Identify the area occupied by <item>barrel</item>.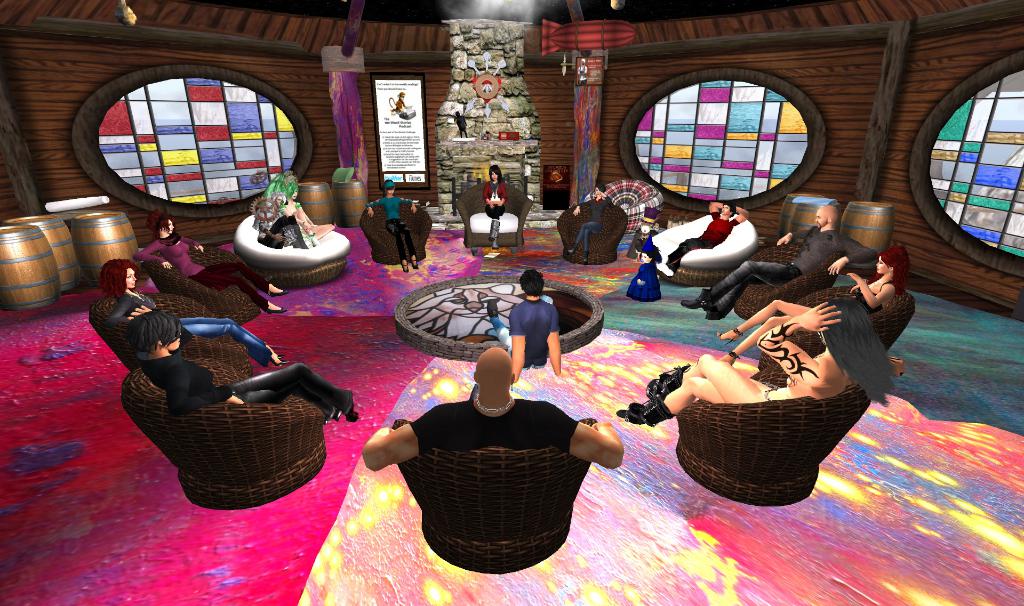
Area: x1=0, y1=225, x2=64, y2=312.
